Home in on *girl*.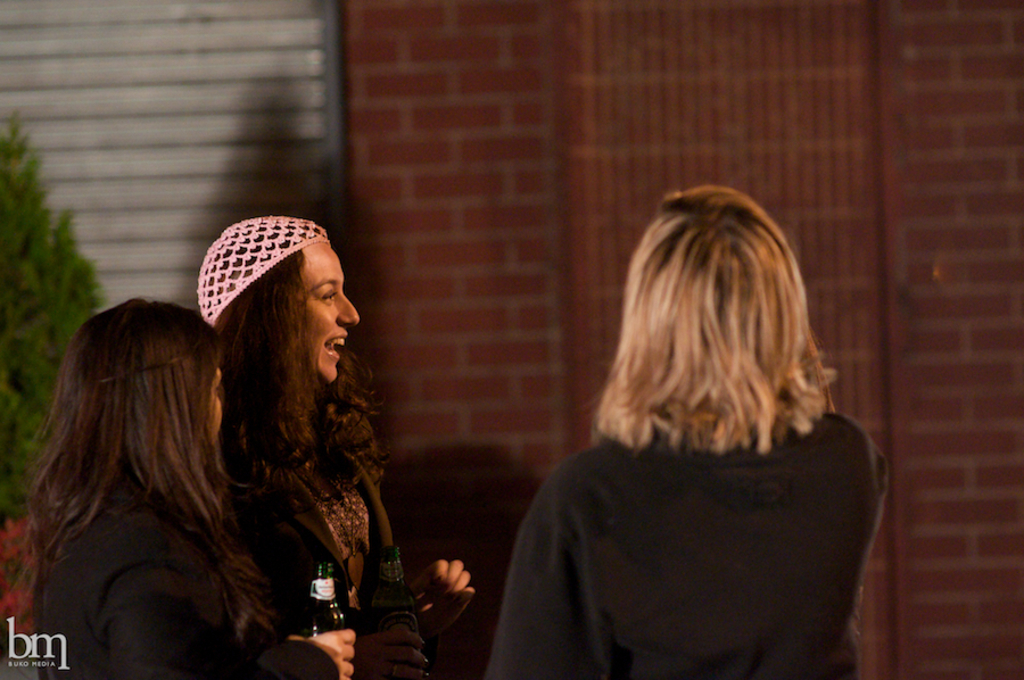
Homed in at l=197, t=209, r=476, b=679.
